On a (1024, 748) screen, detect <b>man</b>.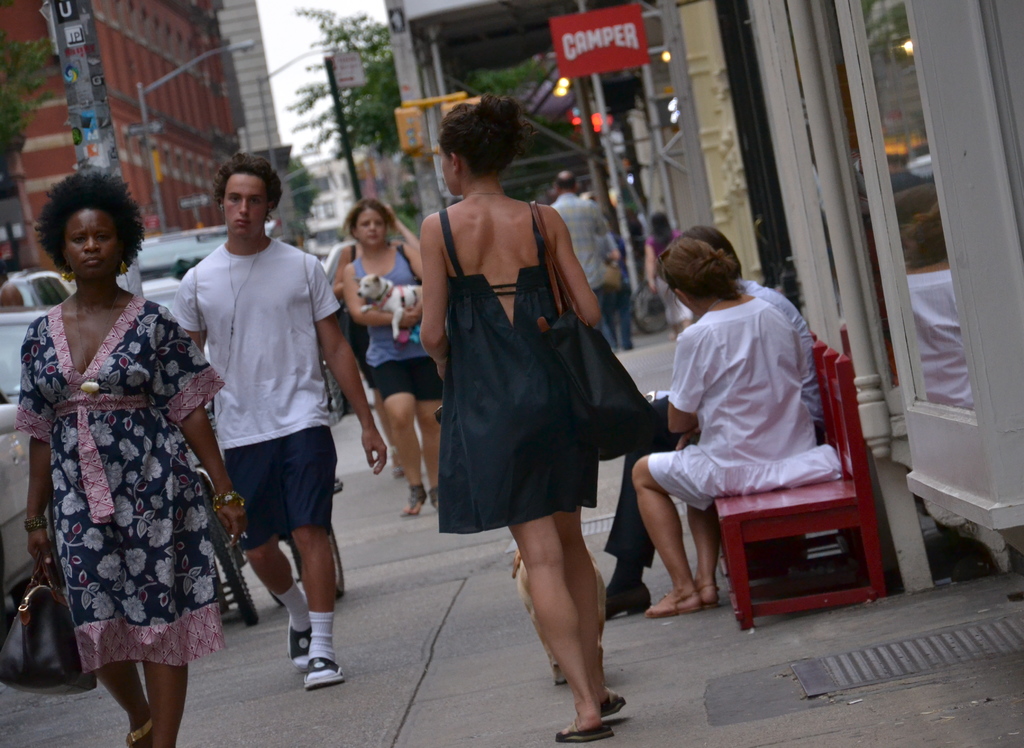
detection(547, 172, 609, 353).
